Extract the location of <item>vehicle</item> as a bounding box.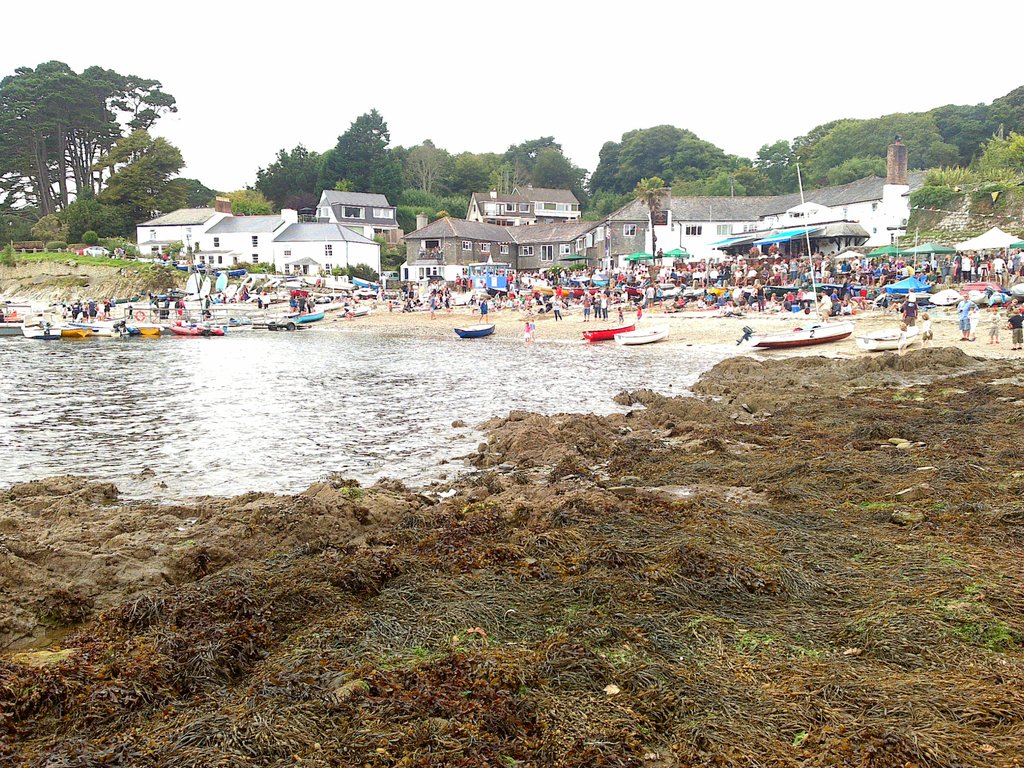
box=[744, 322, 853, 348].
